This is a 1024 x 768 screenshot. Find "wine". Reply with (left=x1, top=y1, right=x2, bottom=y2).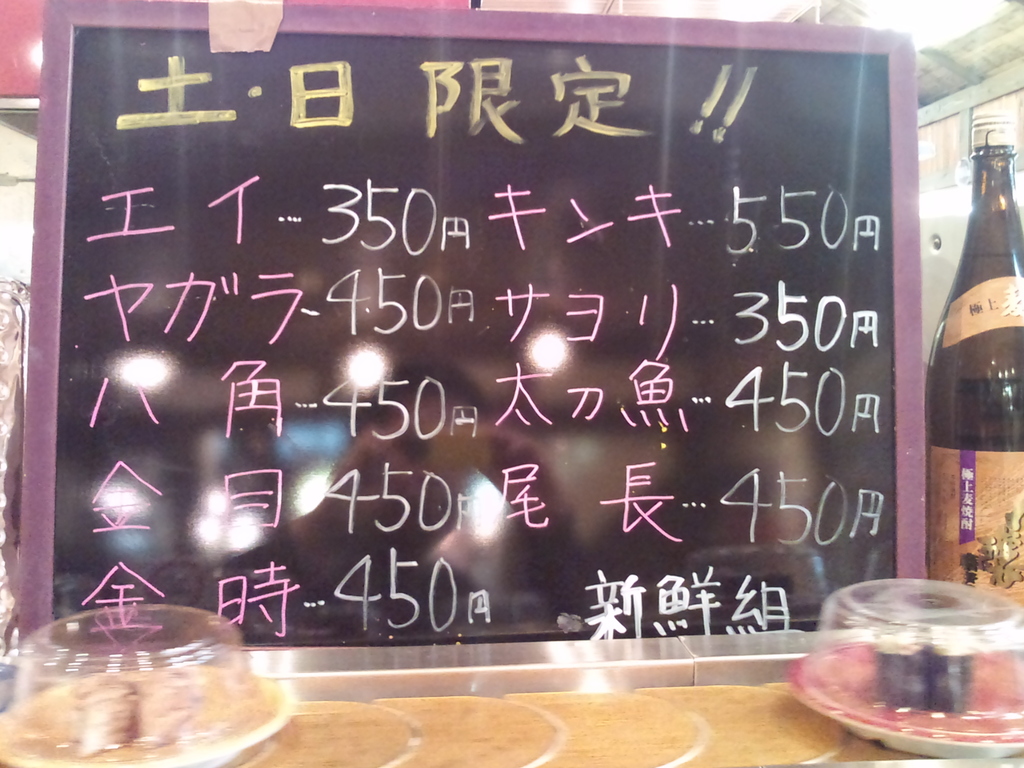
(left=927, top=378, right=1023, bottom=612).
